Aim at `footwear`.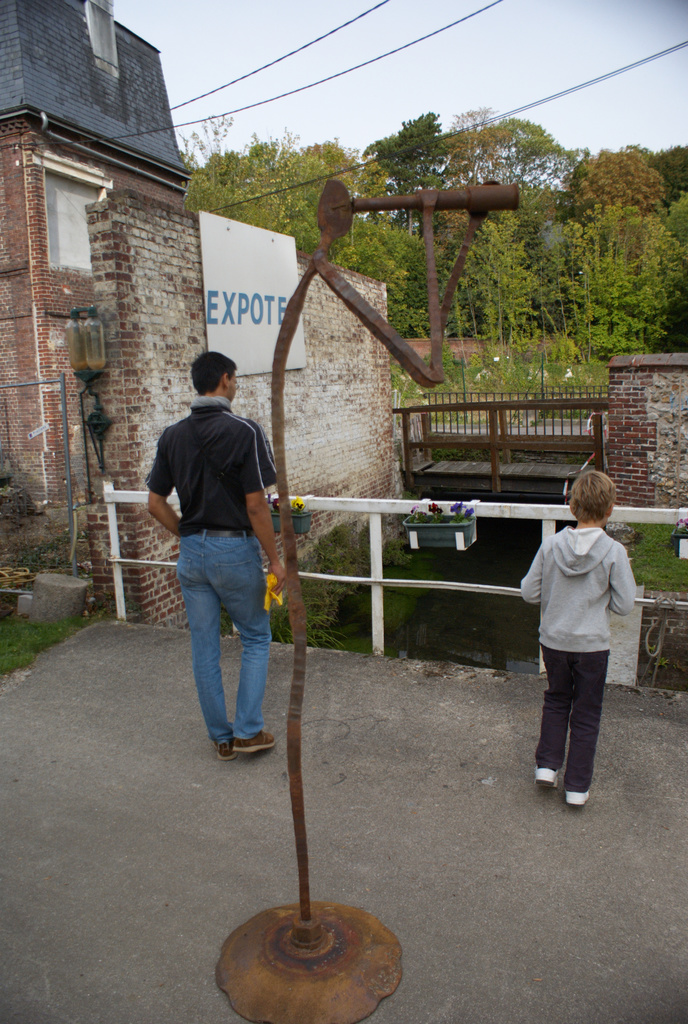
Aimed at detection(234, 731, 275, 751).
